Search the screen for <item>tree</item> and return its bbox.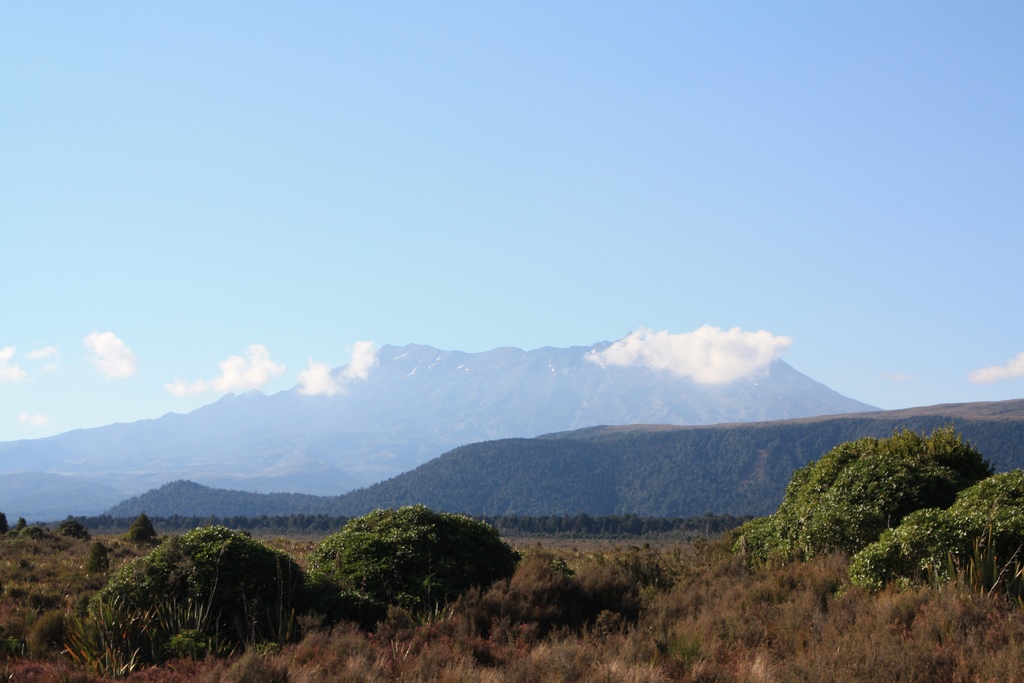
Found: bbox(311, 502, 525, 609).
